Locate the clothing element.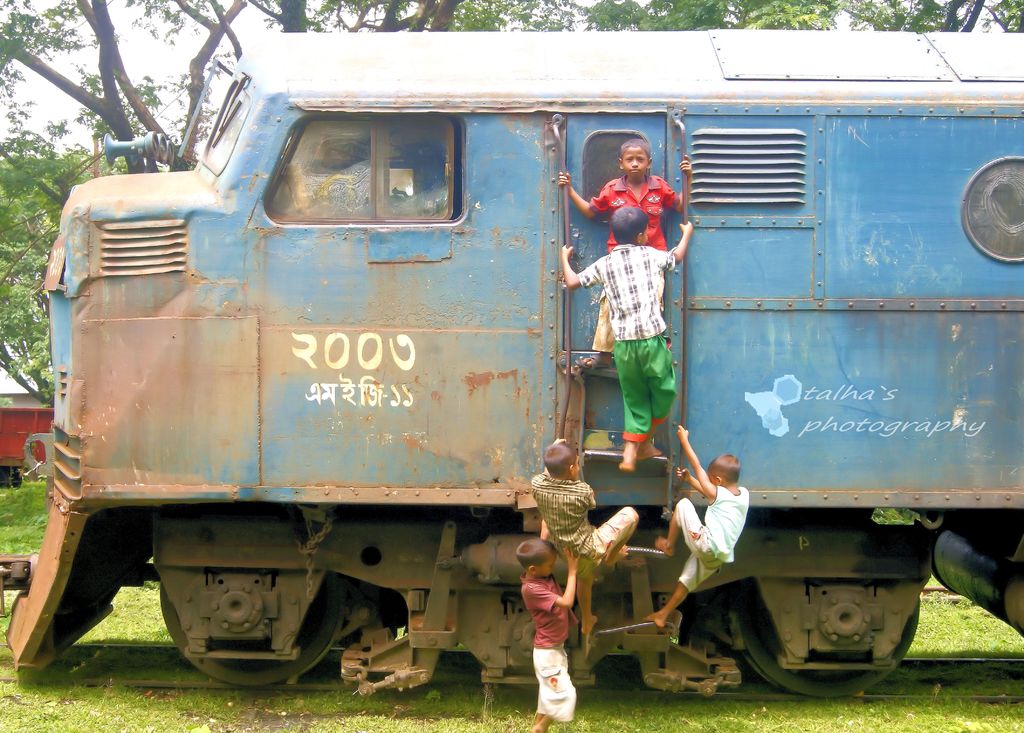
Element bbox: (left=591, top=296, right=619, bottom=358).
